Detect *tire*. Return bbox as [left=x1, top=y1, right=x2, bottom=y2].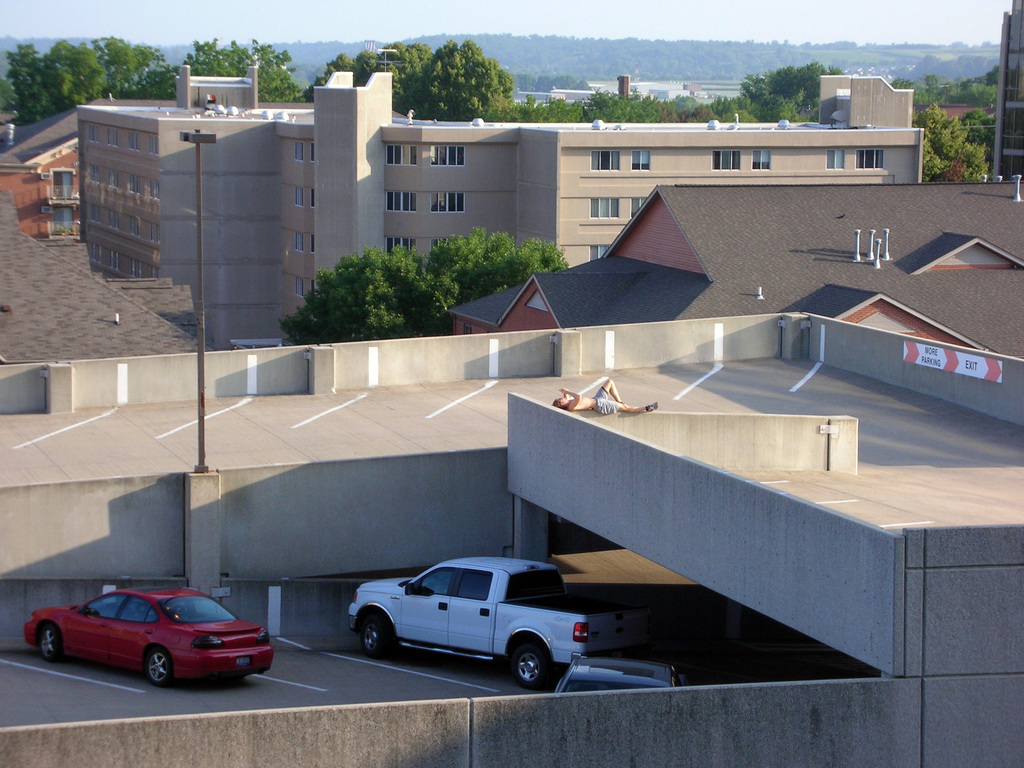
[left=144, top=651, right=173, bottom=687].
